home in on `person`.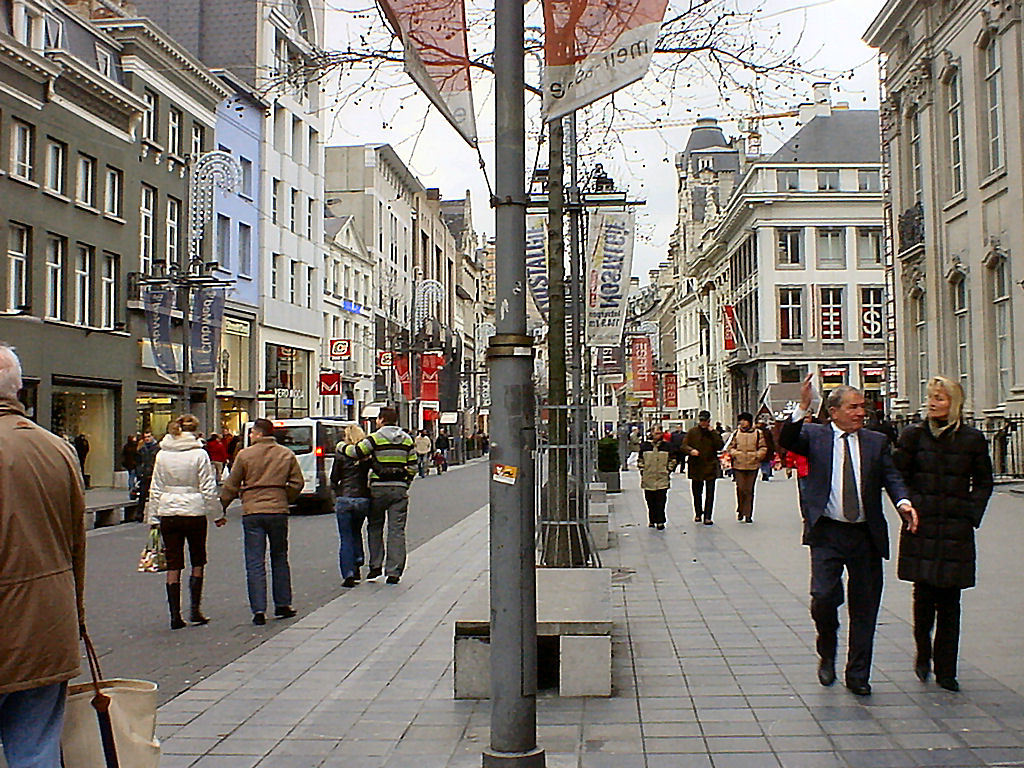
Homed in at (336, 403, 412, 583).
